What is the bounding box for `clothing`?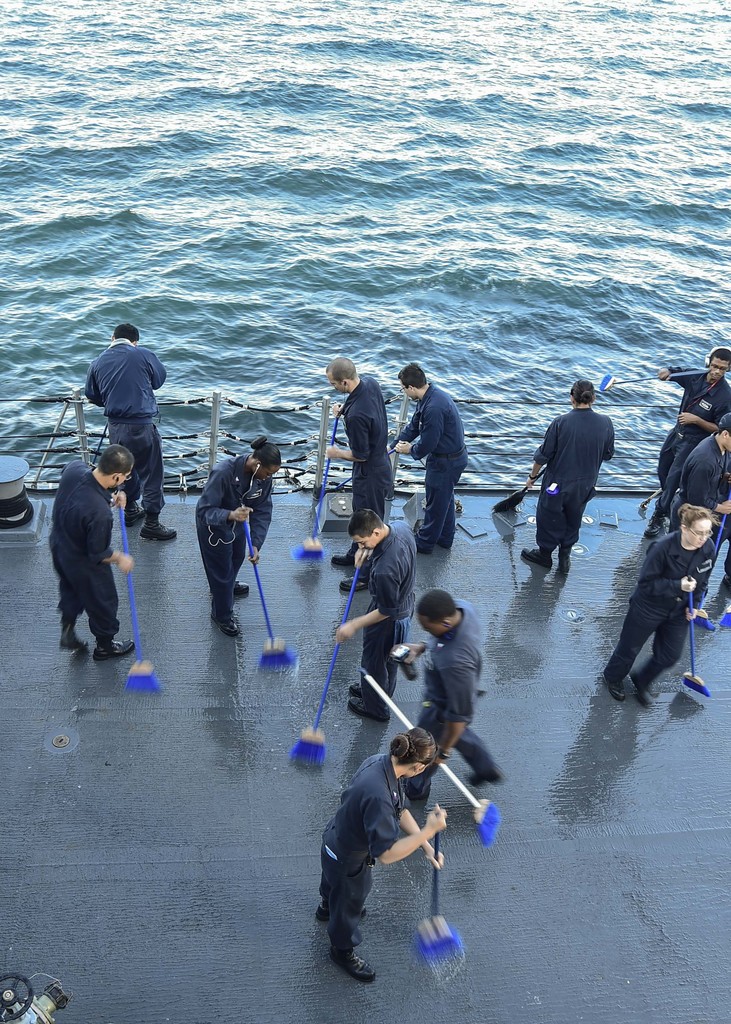
bbox(344, 380, 394, 549).
